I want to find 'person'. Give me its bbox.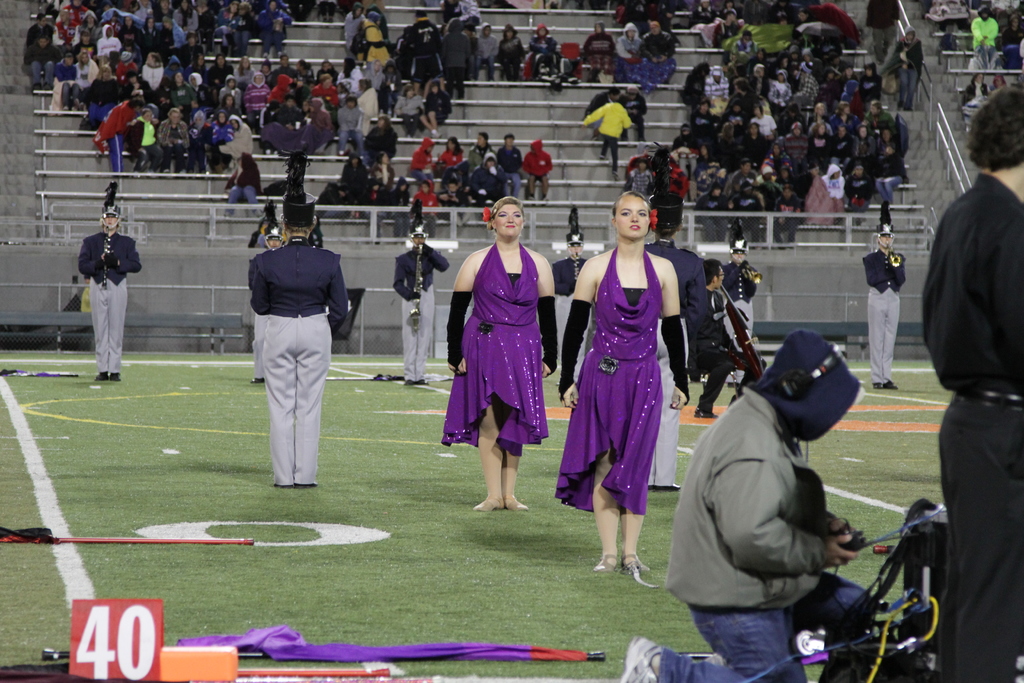
719 217 761 385.
